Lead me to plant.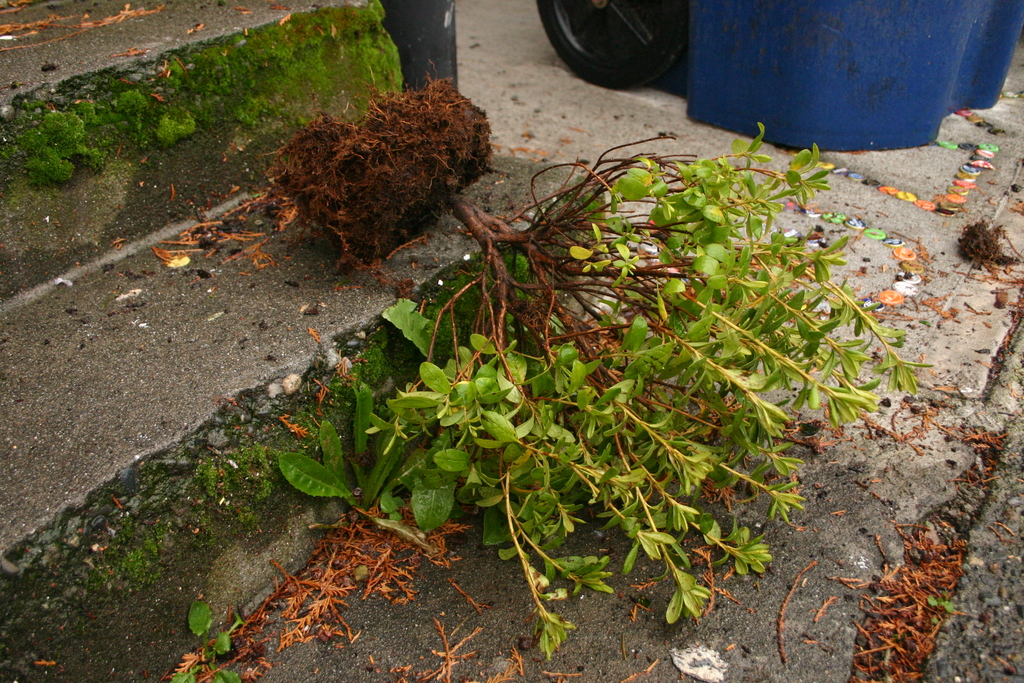
Lead to pyautogui.locateOnScreen(177, 597, 257, 682).
